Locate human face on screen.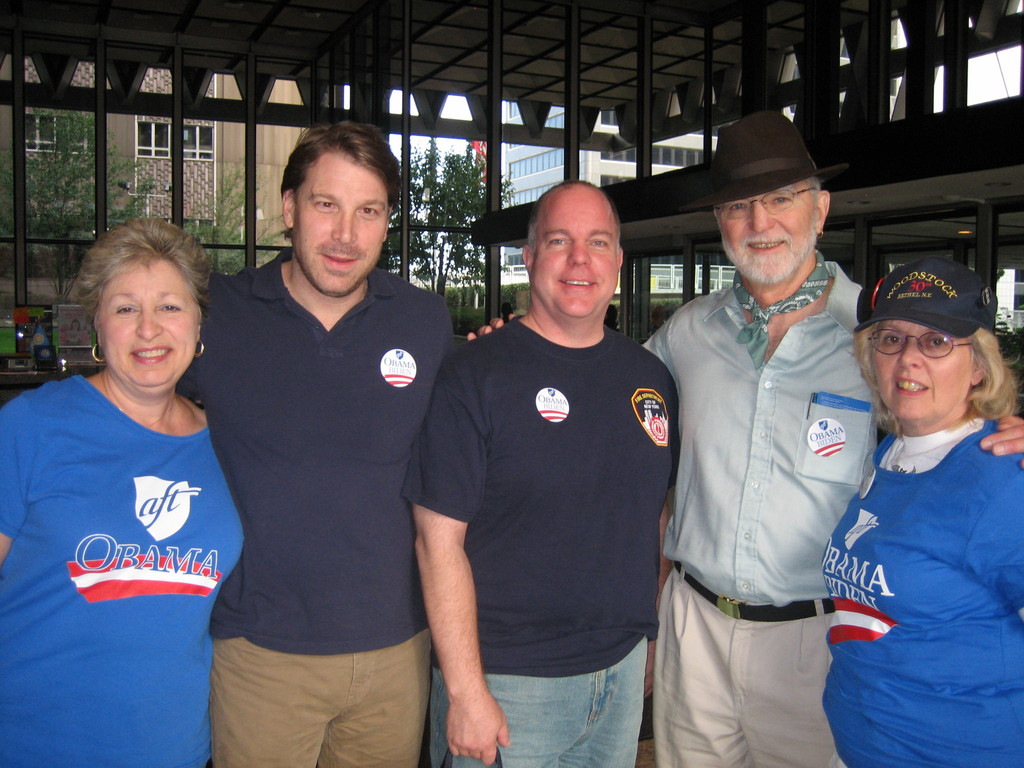
On screen at 289:158:390:292.
